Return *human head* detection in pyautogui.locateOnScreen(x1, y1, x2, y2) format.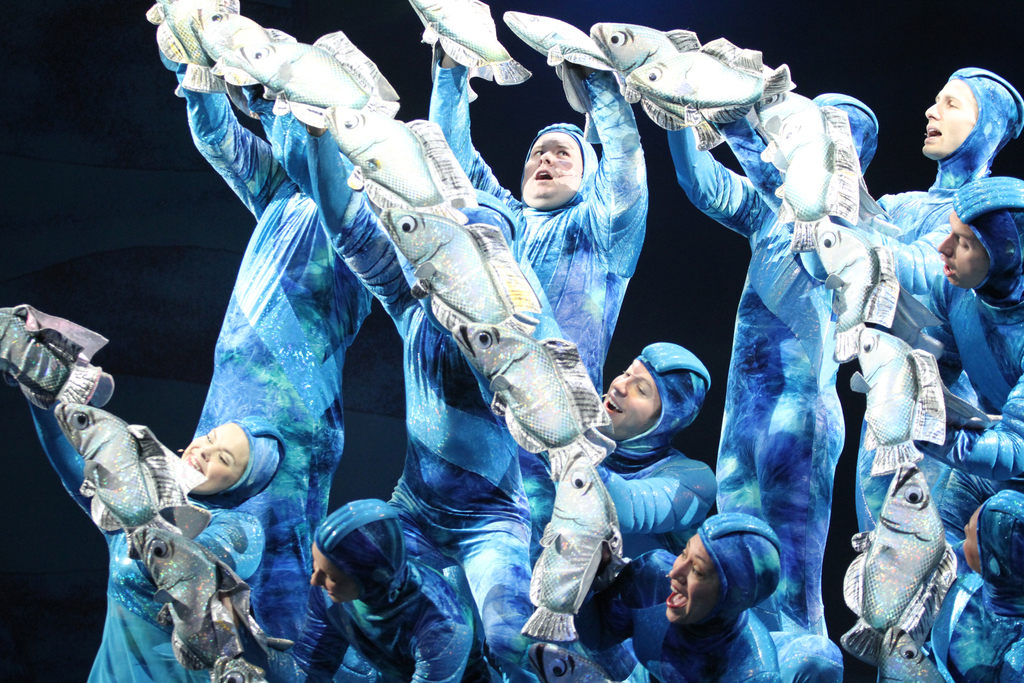
pyautogui.locateOnScreen(602, 341, 705, 445).
